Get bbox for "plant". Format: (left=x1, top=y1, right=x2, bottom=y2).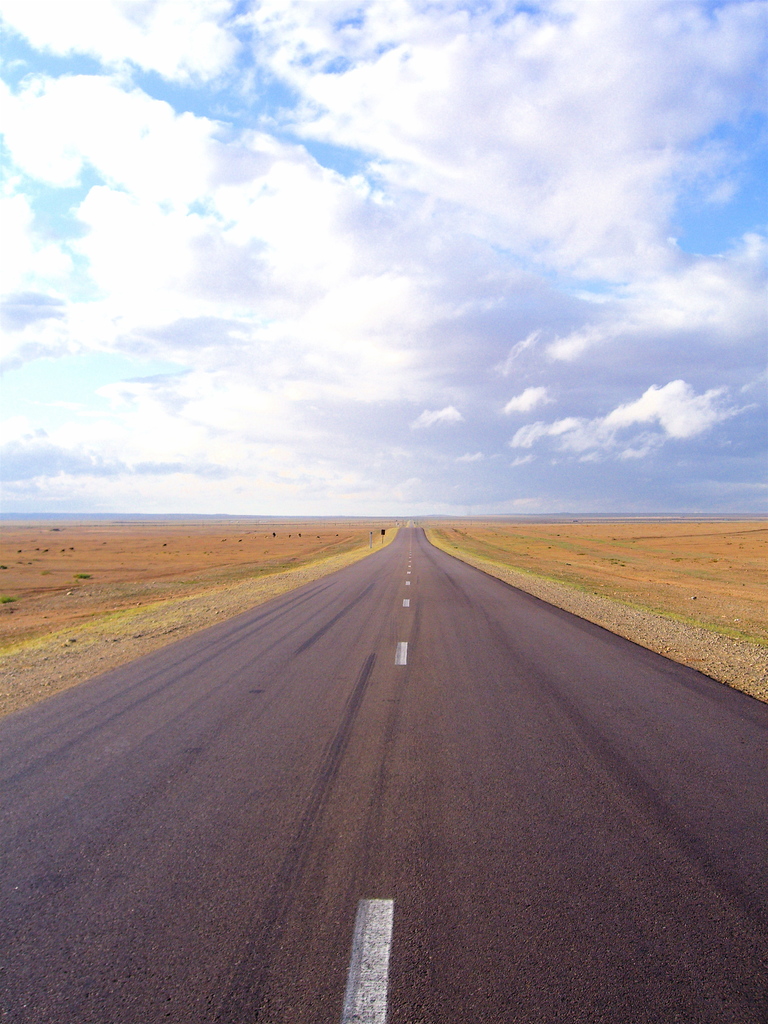
(left=33, top=548, right=35, bottom=550).
